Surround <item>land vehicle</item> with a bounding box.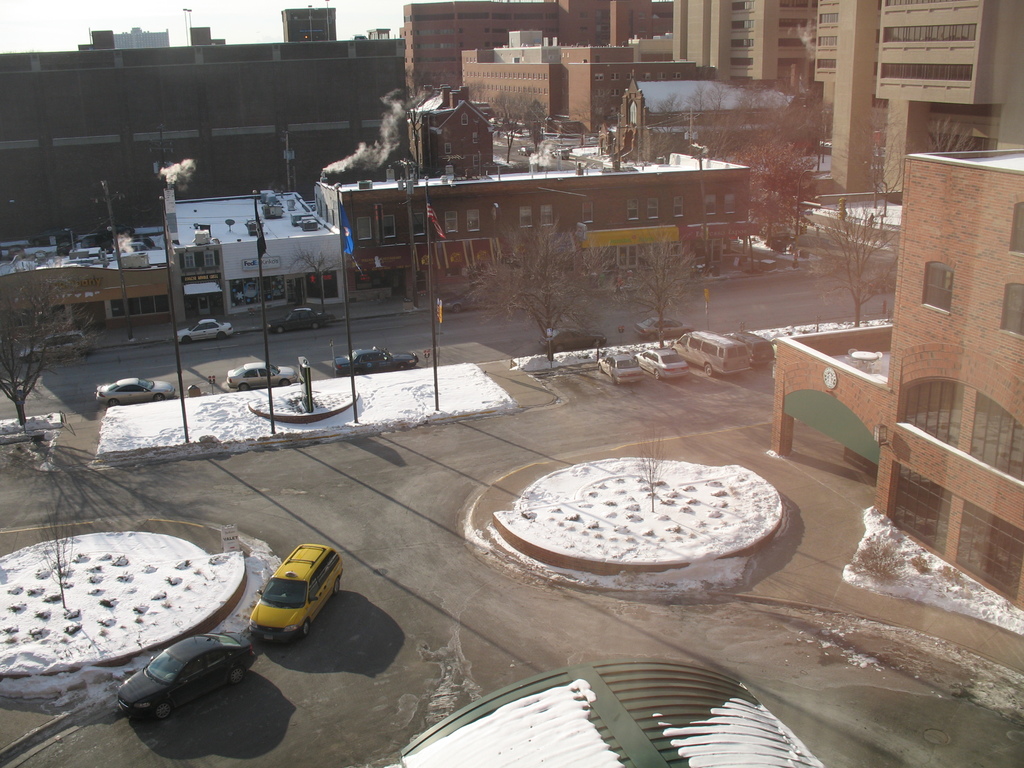
locate(521, 148, 531, 154).
